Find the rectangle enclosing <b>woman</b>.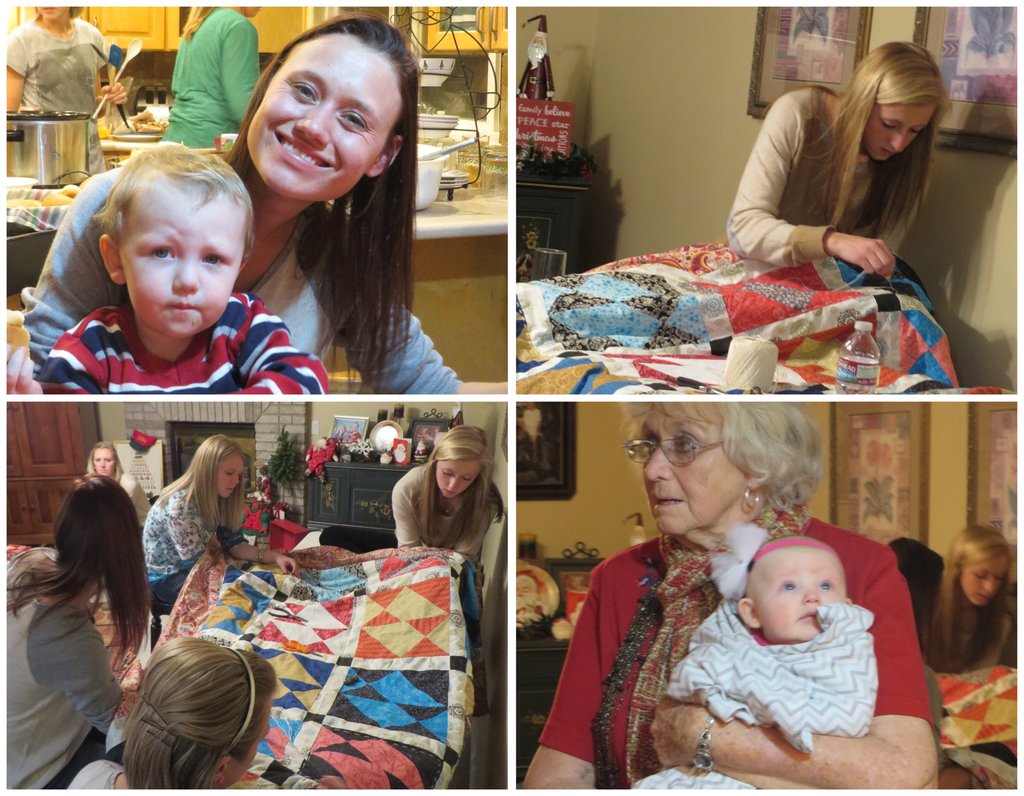
locate(3, 478, 140, 793).
